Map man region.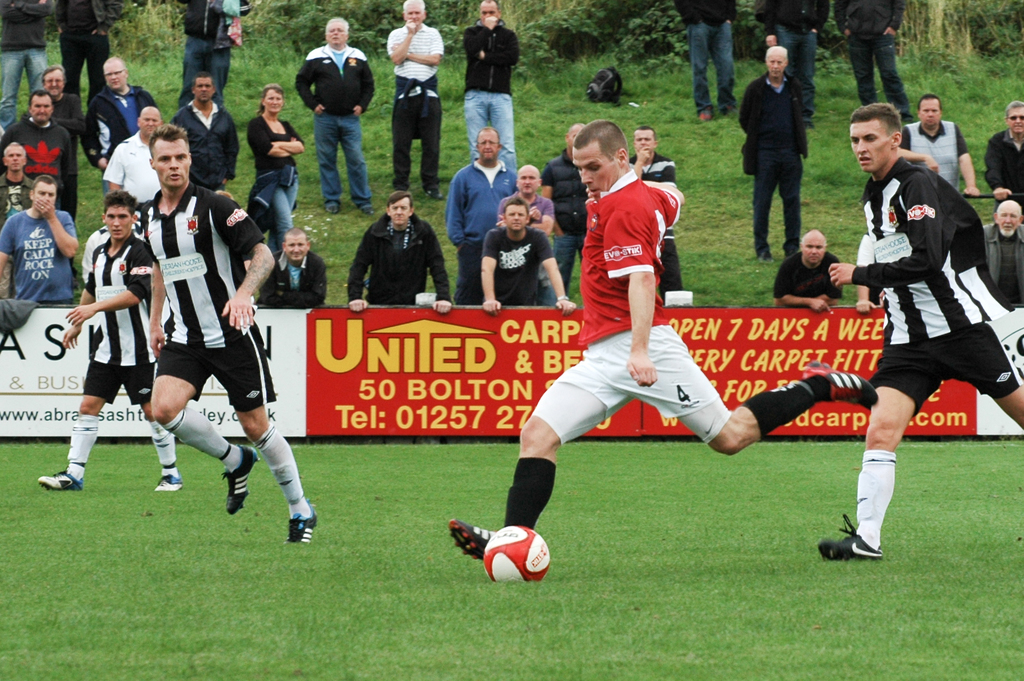
Mapped to region(387, 0, 442, 196).
